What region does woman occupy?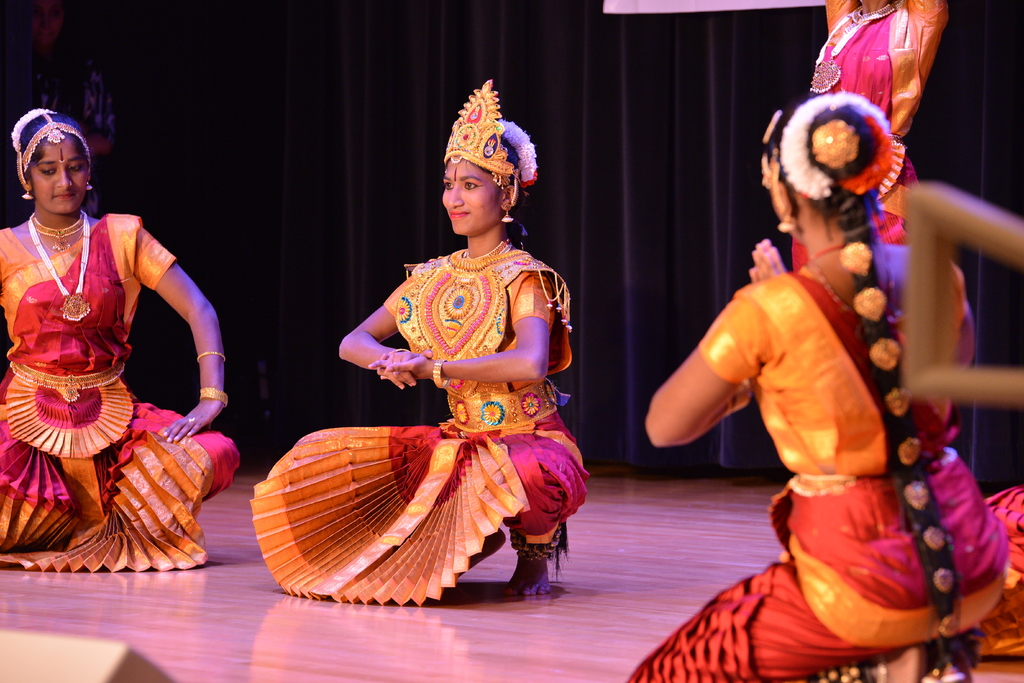
628 94 1006 682.
